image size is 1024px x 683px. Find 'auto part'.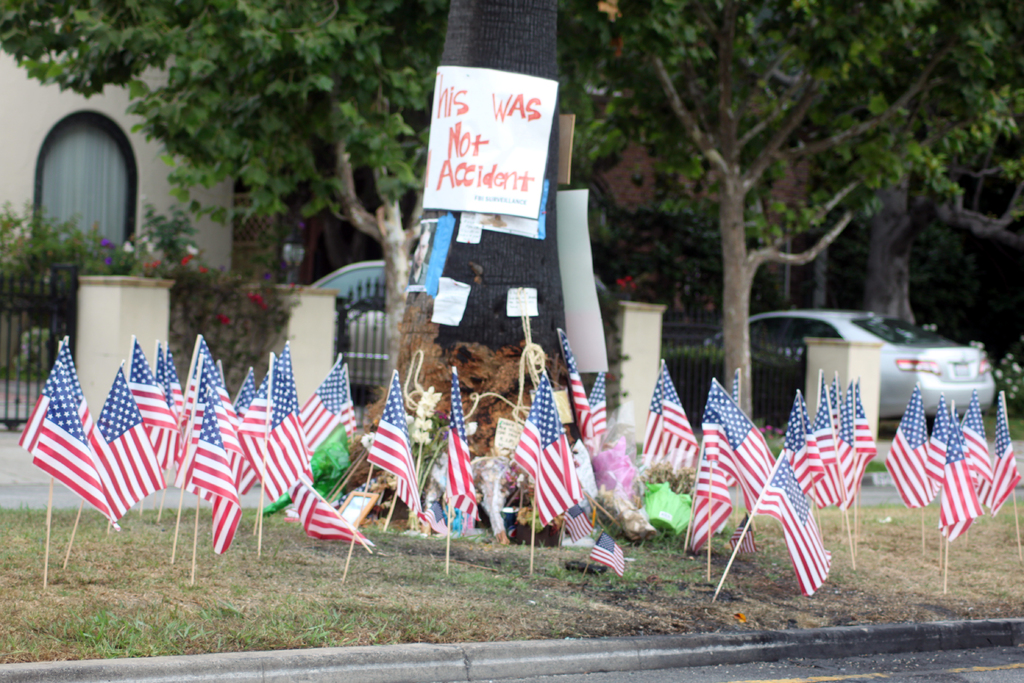
detection(895, 357, 941, 377).
